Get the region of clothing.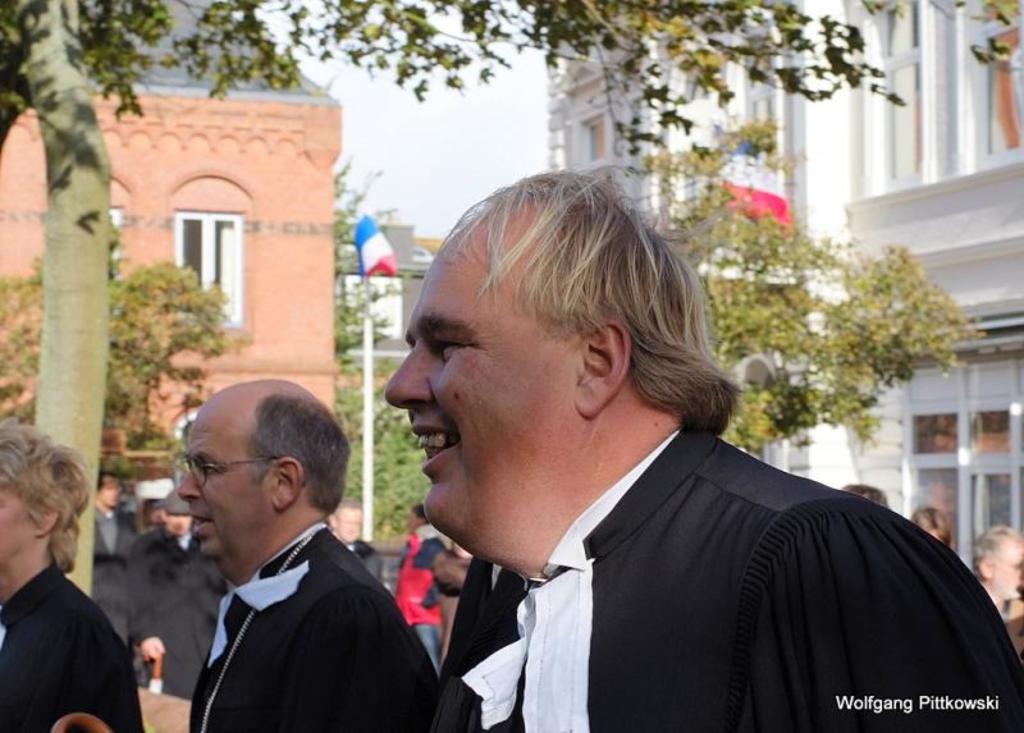
[123,521,219,697].
